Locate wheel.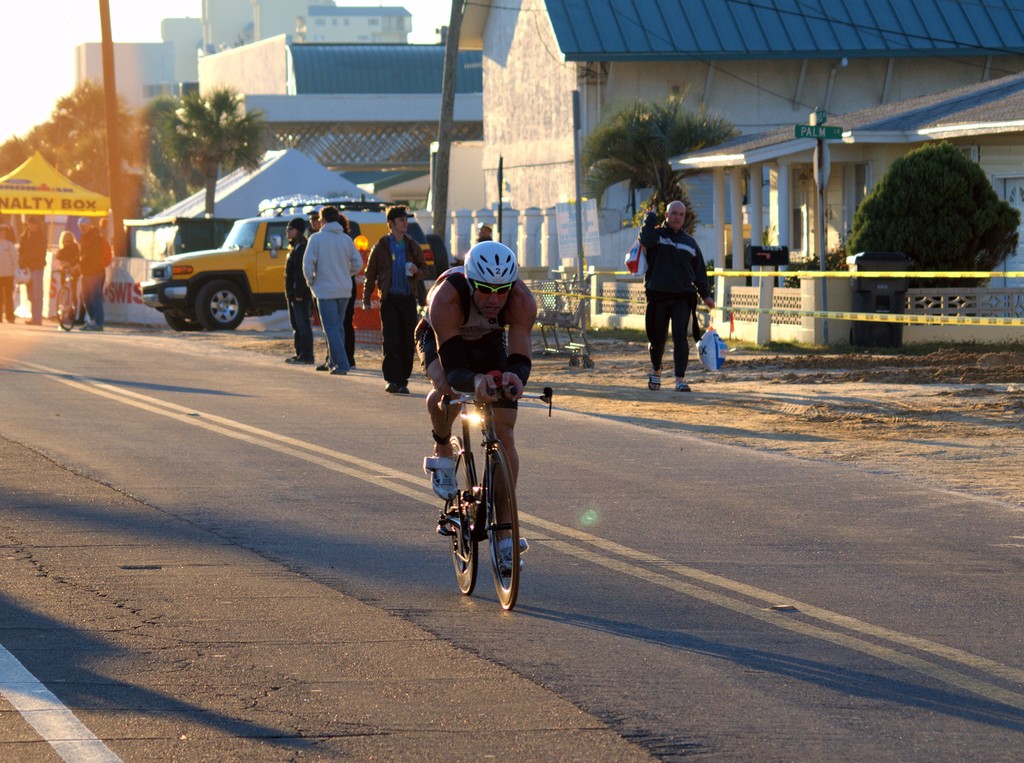
Bounding box: rect(197, 279, 244, 331).
